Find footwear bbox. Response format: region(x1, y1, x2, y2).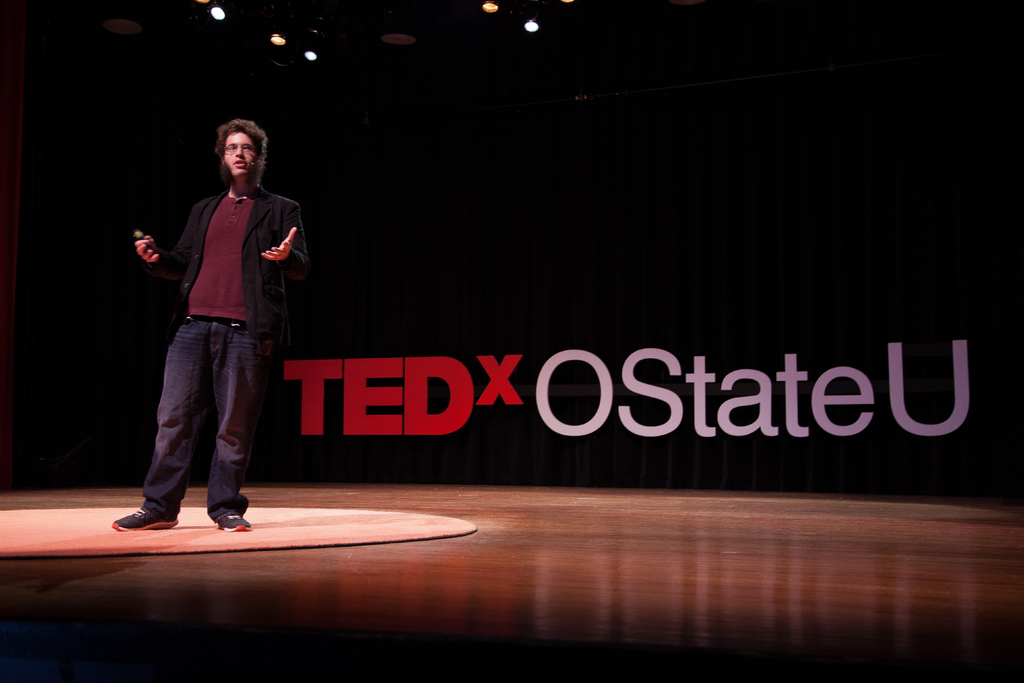
region(109, 509, 178, 532).
